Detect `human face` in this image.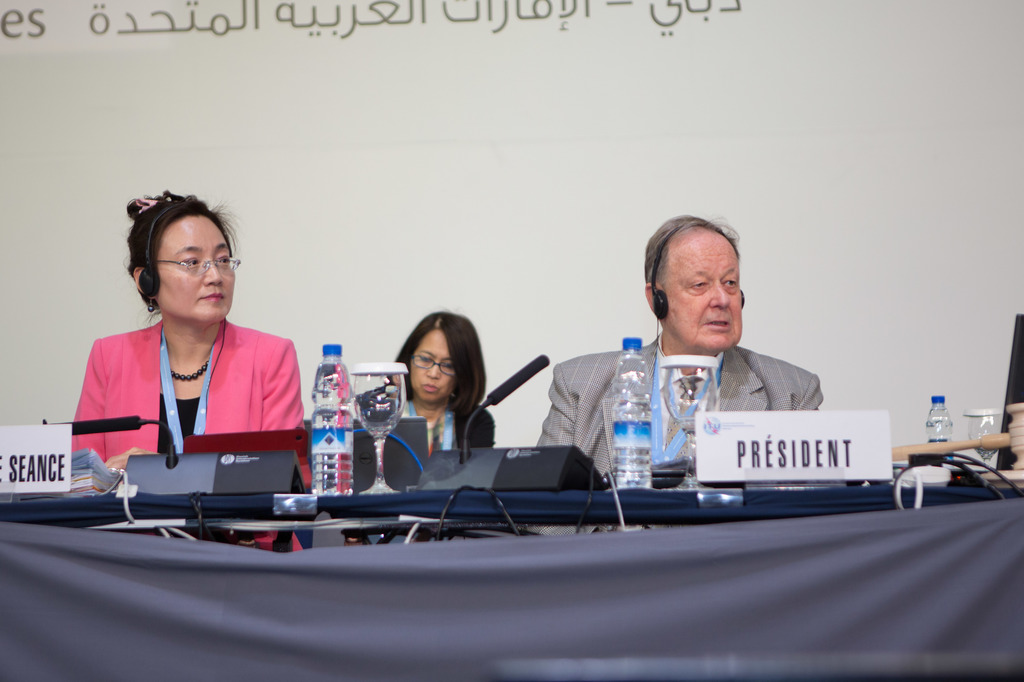
Detection: [x1=157, y1=209, x2=239, y2=318].
